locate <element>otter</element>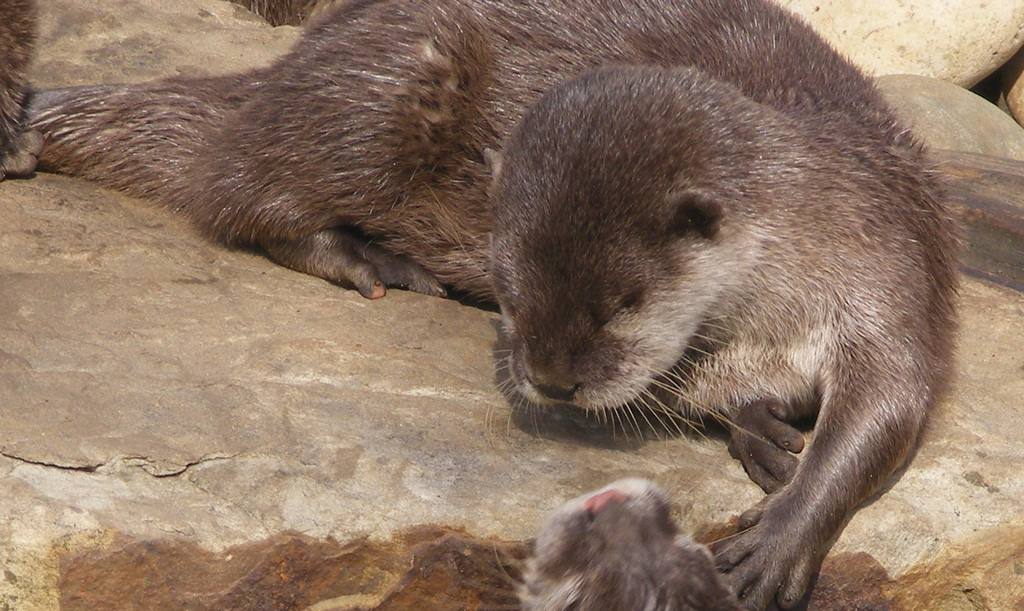
(23,0,967,610)
